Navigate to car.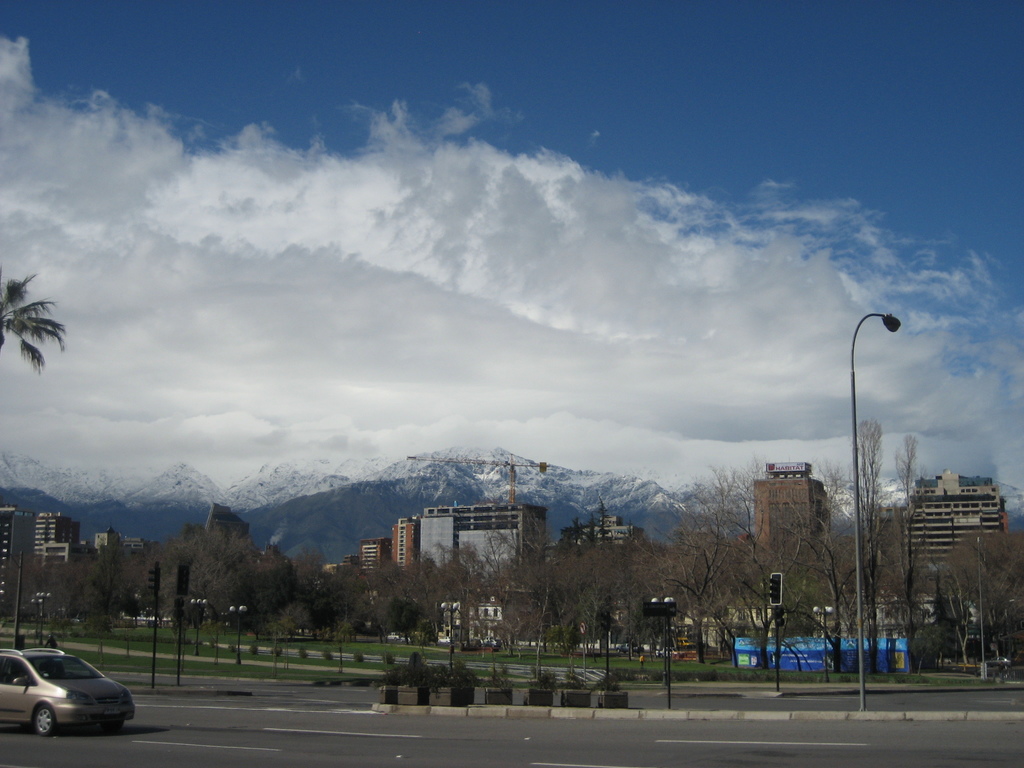
Navigation target: (left=615, top=640, right=644, bottom=655).
